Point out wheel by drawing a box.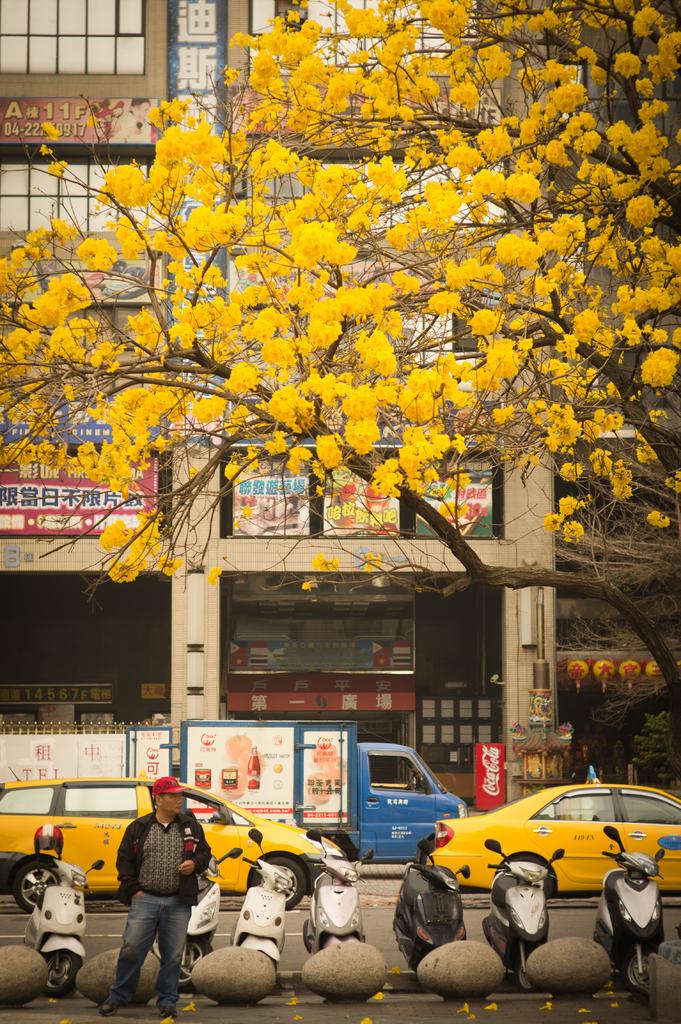
pyautogui.locateOnScreen(47, 944, 86, 1004).
